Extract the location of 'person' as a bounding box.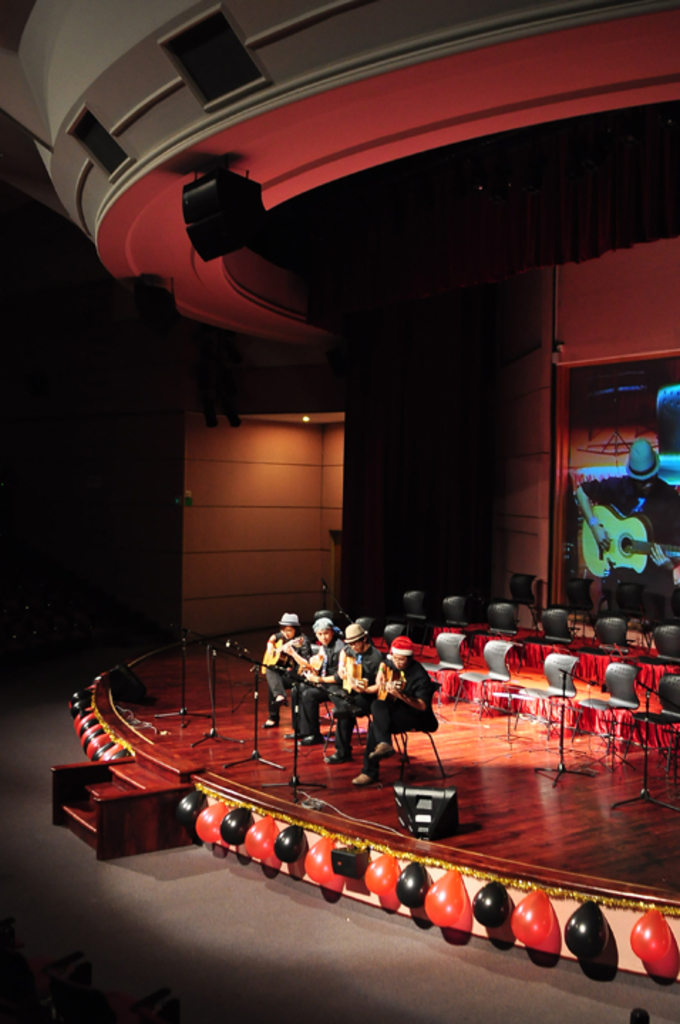
573 442 679 614.
